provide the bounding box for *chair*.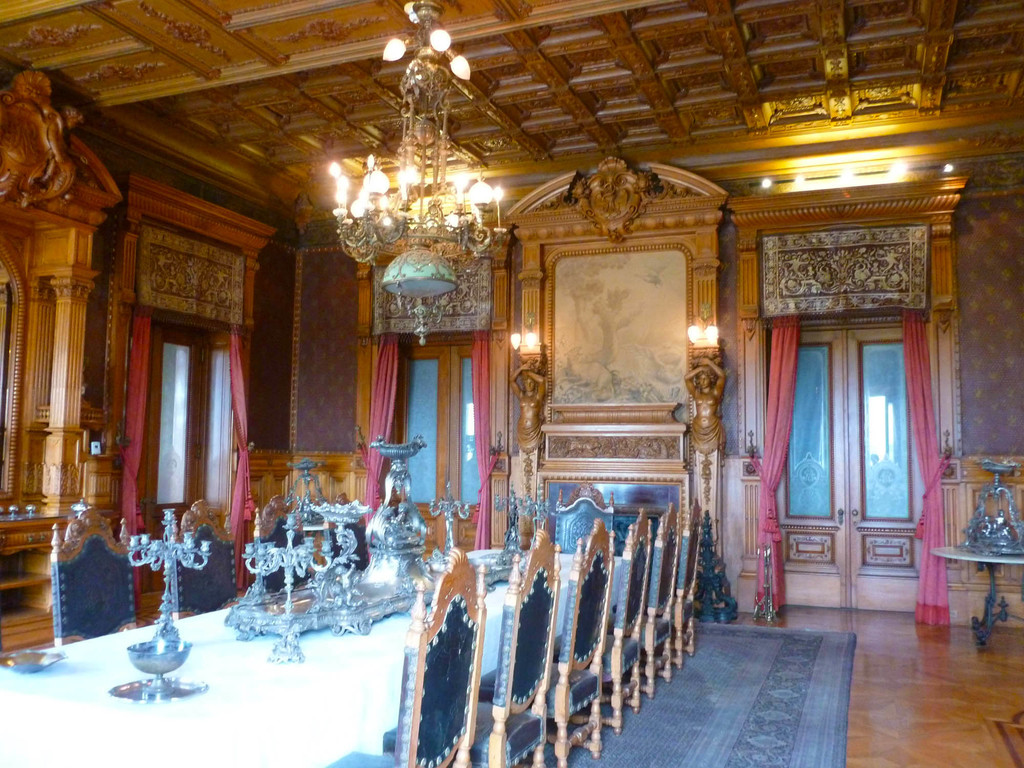
crop(326, 549, 486, 767).
